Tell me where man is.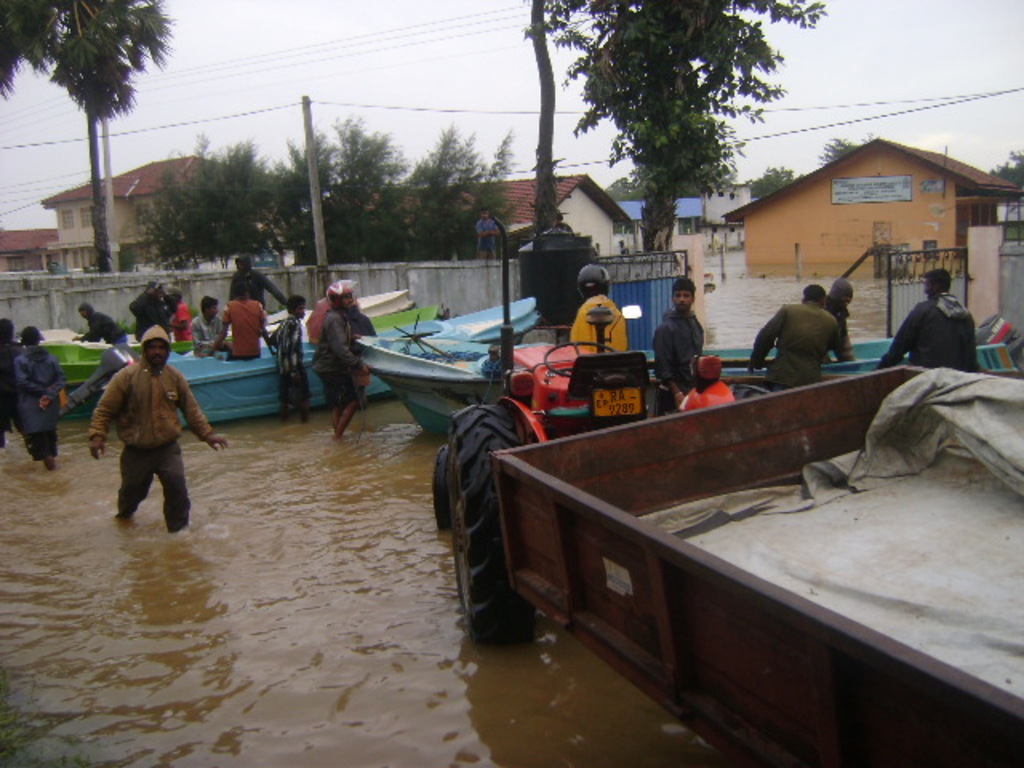
man is at (x1=86, y1=334, x2=202, y2=544).
